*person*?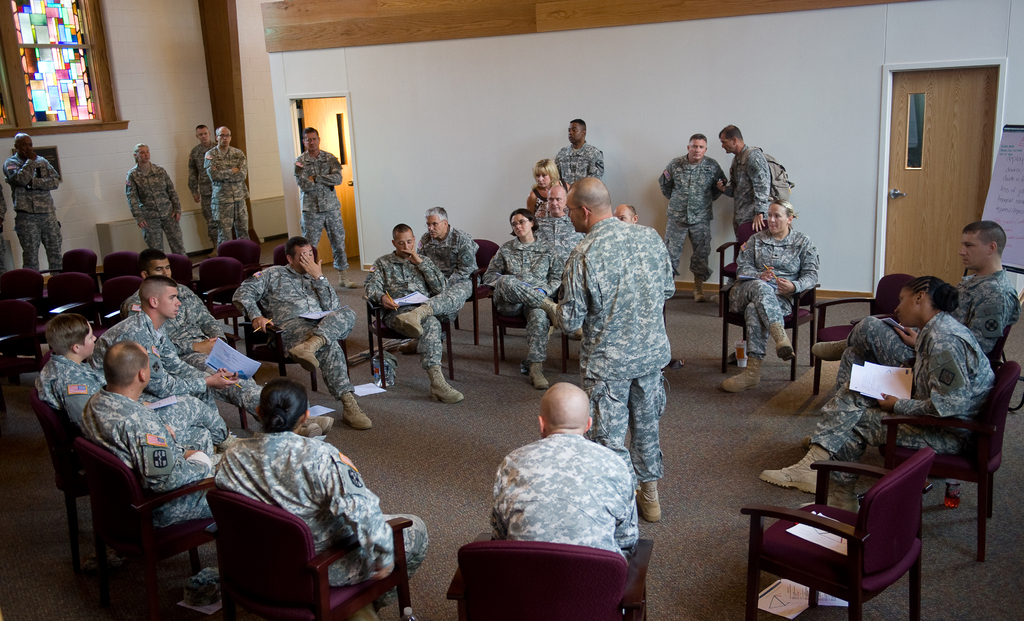
(left=292, top=121, right=346, bottom=285)
